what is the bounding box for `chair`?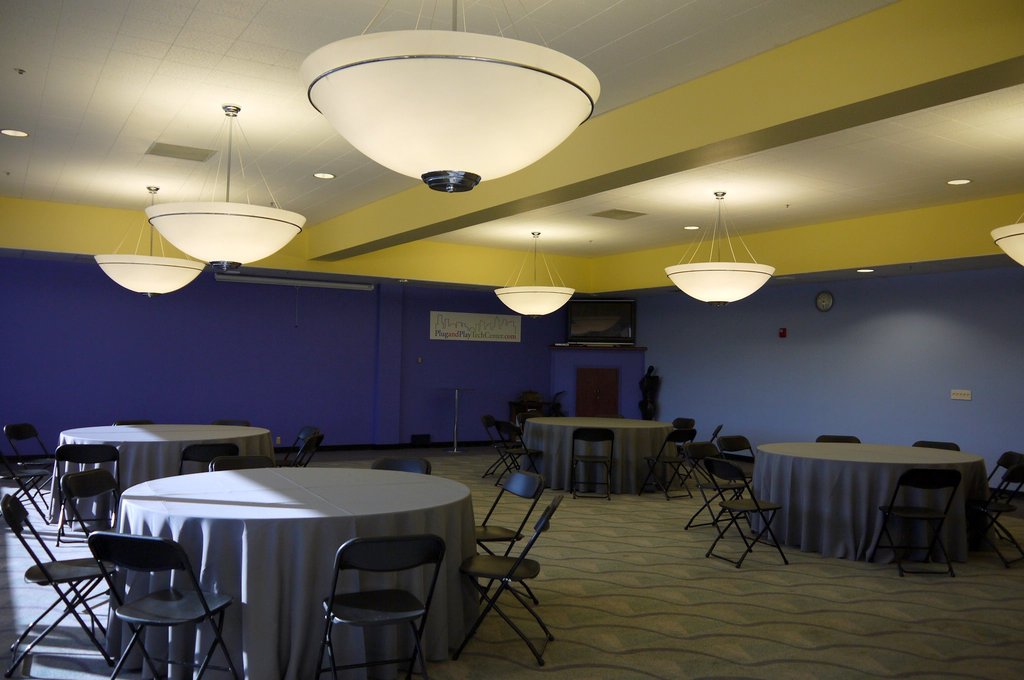
box=[681, 423, 727, 491].
